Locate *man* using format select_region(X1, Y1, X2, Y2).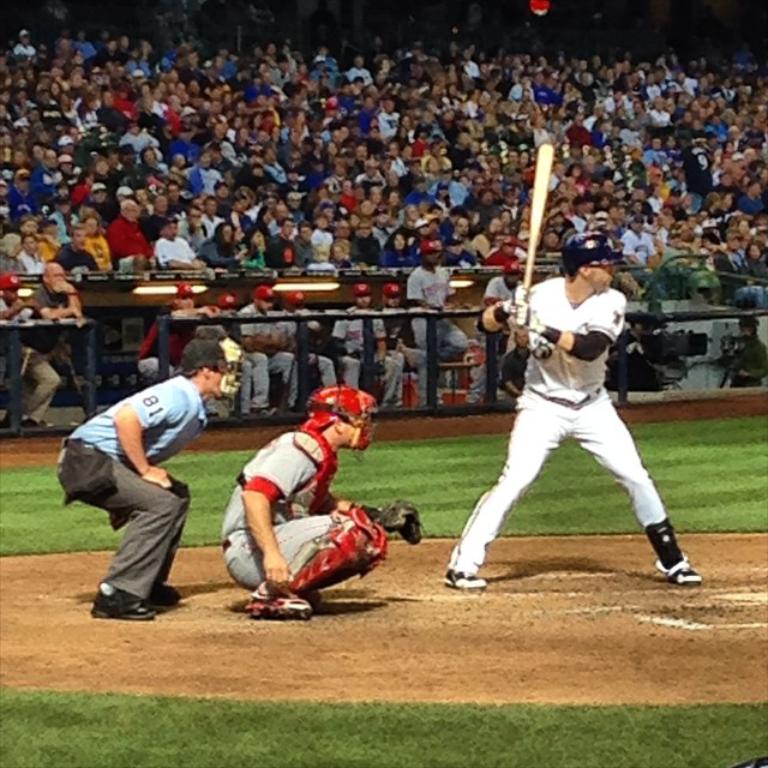
select_region(221, 386, 419, 618).
